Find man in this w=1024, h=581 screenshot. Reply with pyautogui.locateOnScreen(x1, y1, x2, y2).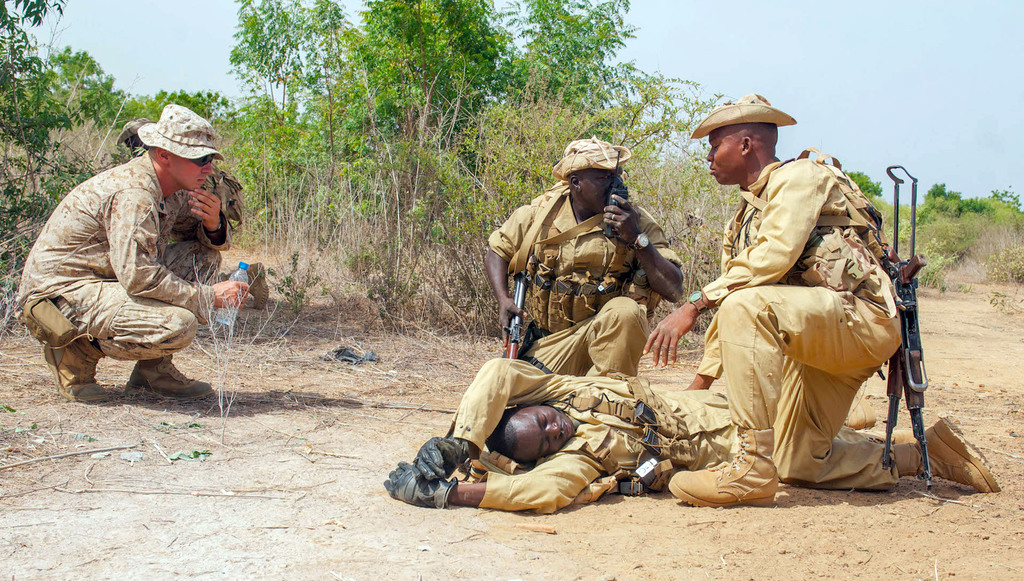
pyautogui.locateOnScreen(25, 111, 250, 413).
